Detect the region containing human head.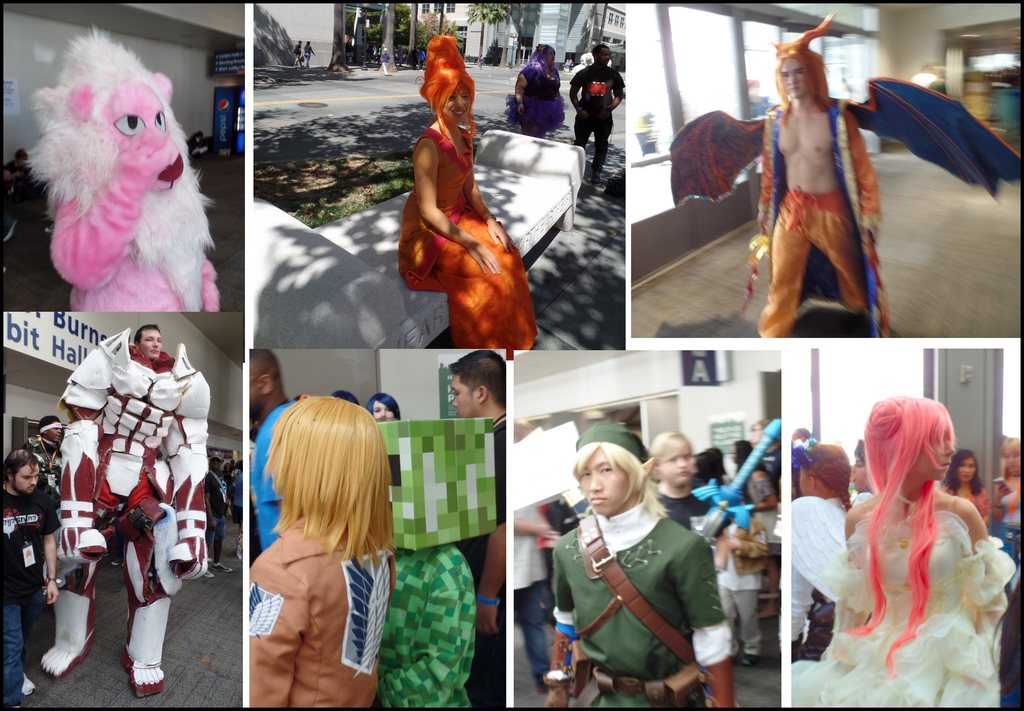
{"left": 851, "top": 438, "right": 873, "bottom": 491}.
